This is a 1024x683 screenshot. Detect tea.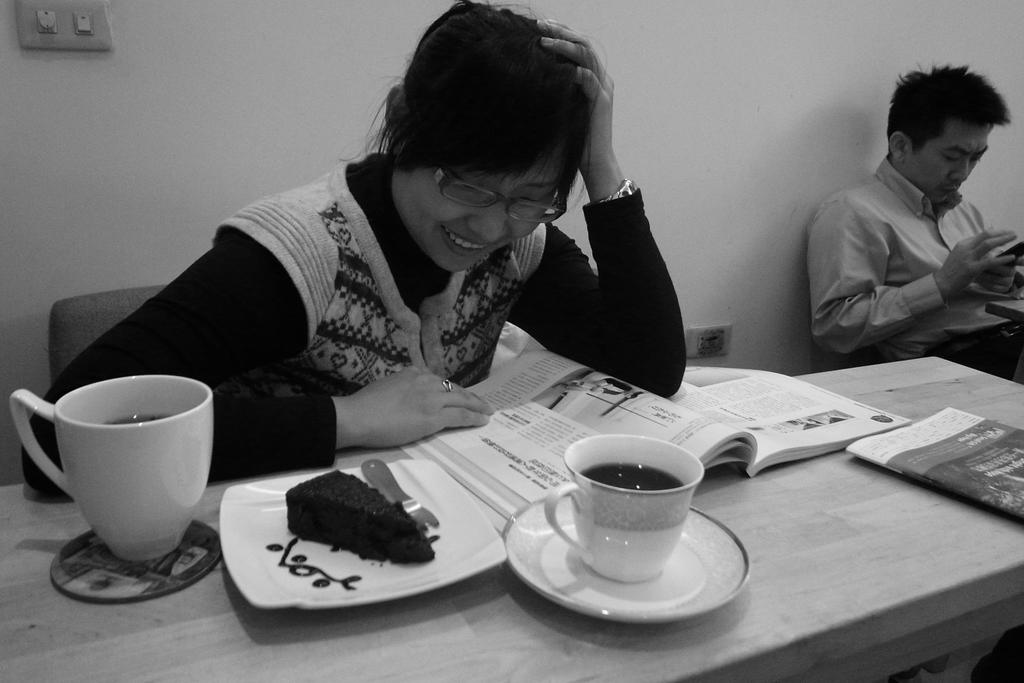
bbox=[574, 461, 684, 494].
